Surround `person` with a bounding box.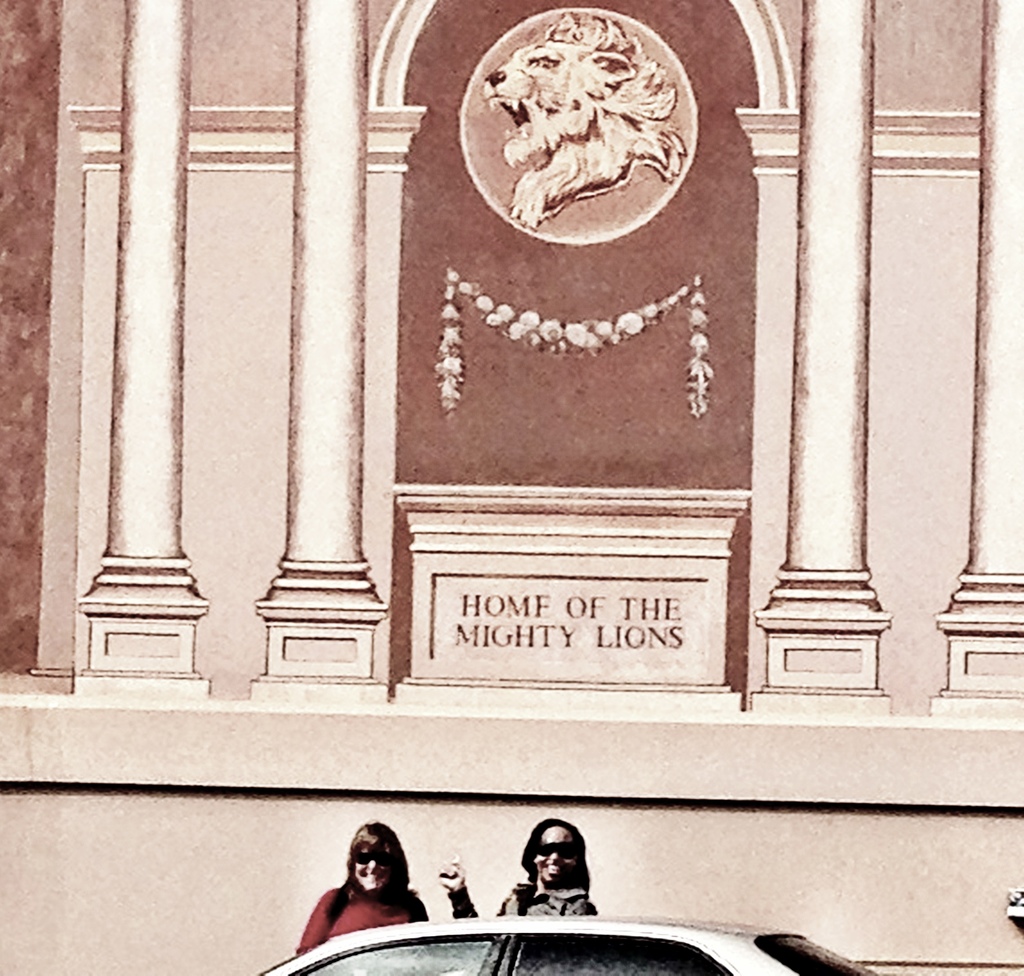
(x1=287, y1=817, x2=427, y2=957).
